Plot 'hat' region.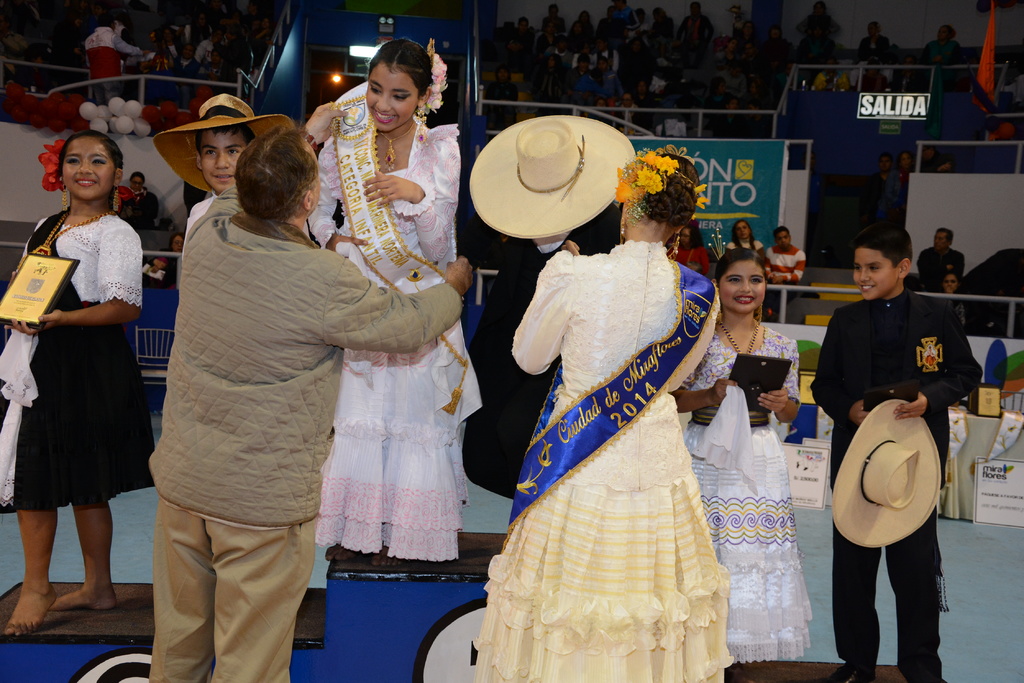
Plotted at detection(833, 399, 941, 549).
